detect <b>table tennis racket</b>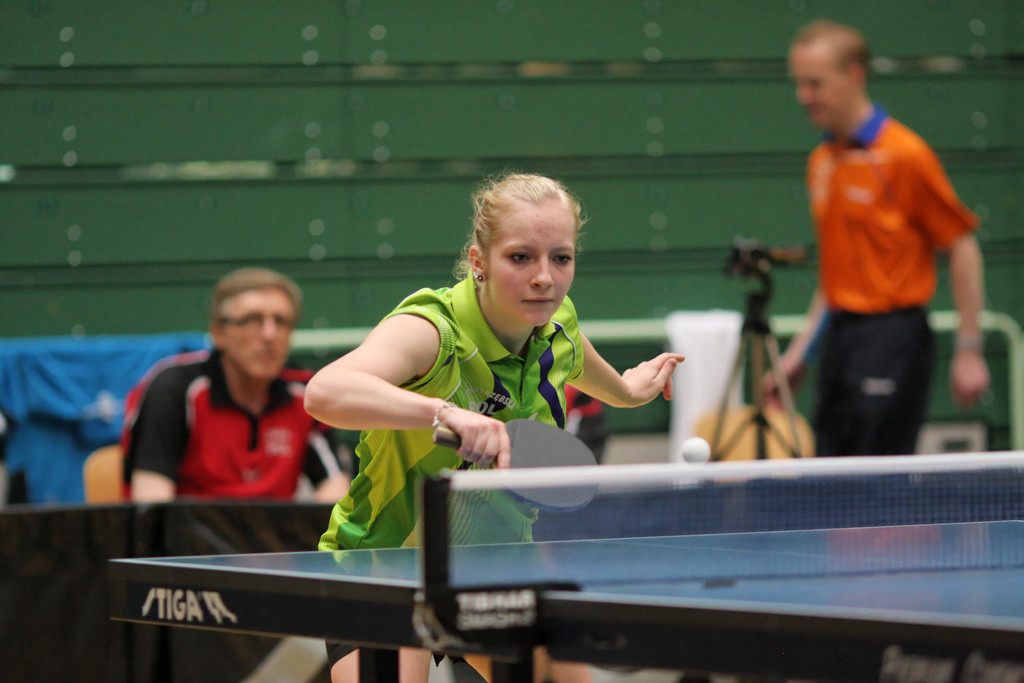
<box>428,418,601,514</box>
